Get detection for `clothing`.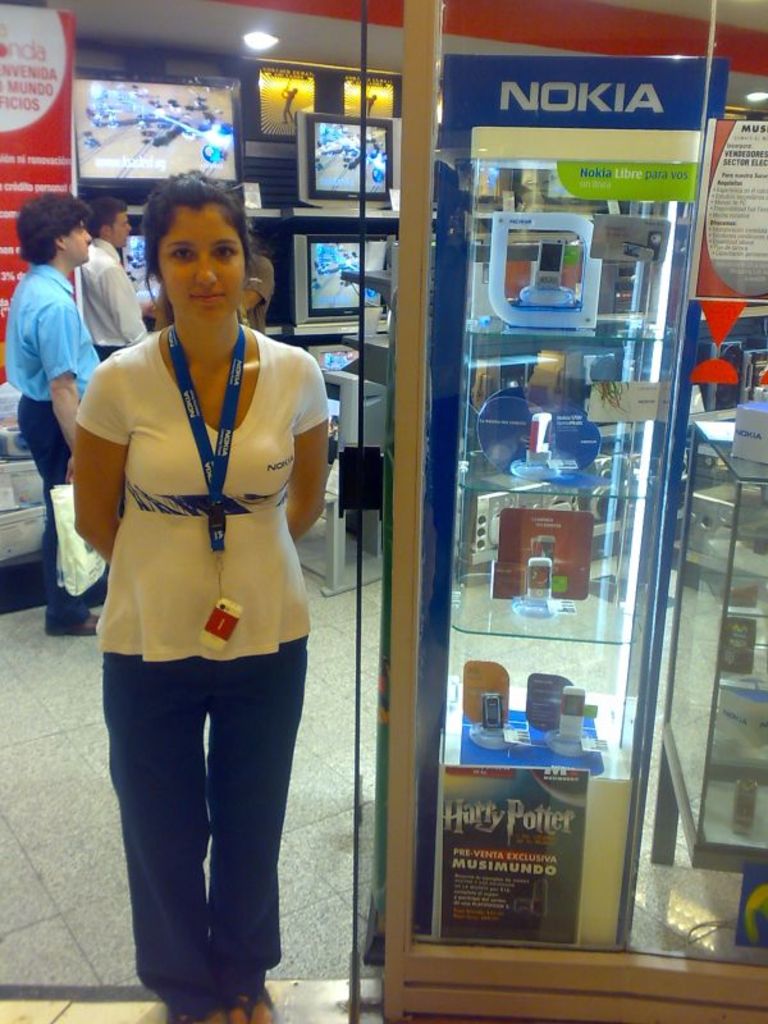
Detection: 65 230 152 367.
